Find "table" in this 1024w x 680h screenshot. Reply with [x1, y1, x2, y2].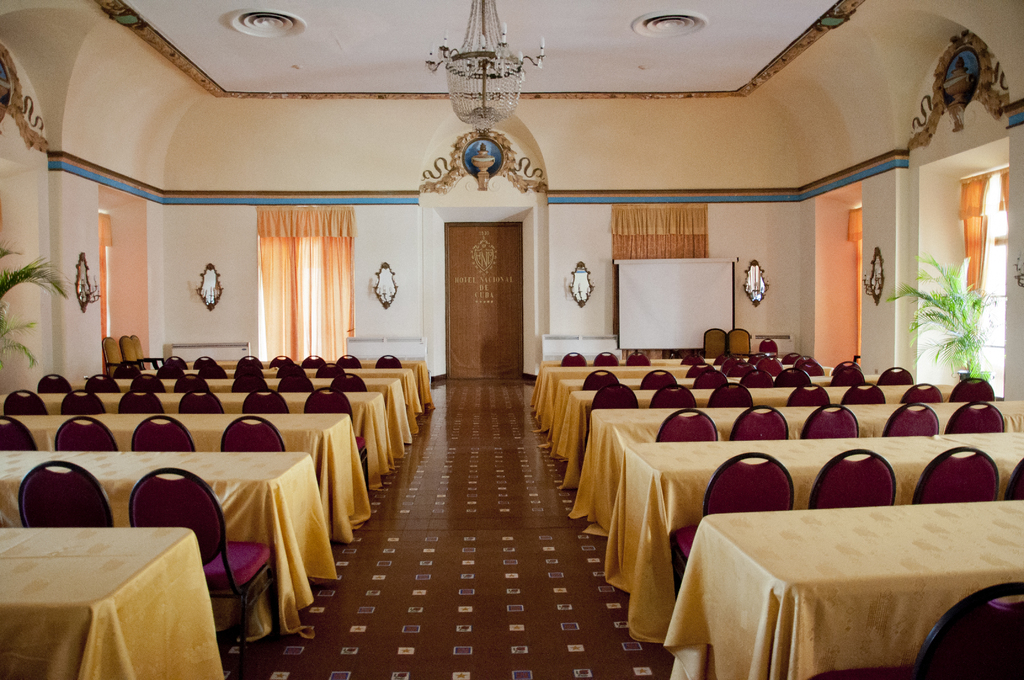
[607, 446, 1020, 640].
